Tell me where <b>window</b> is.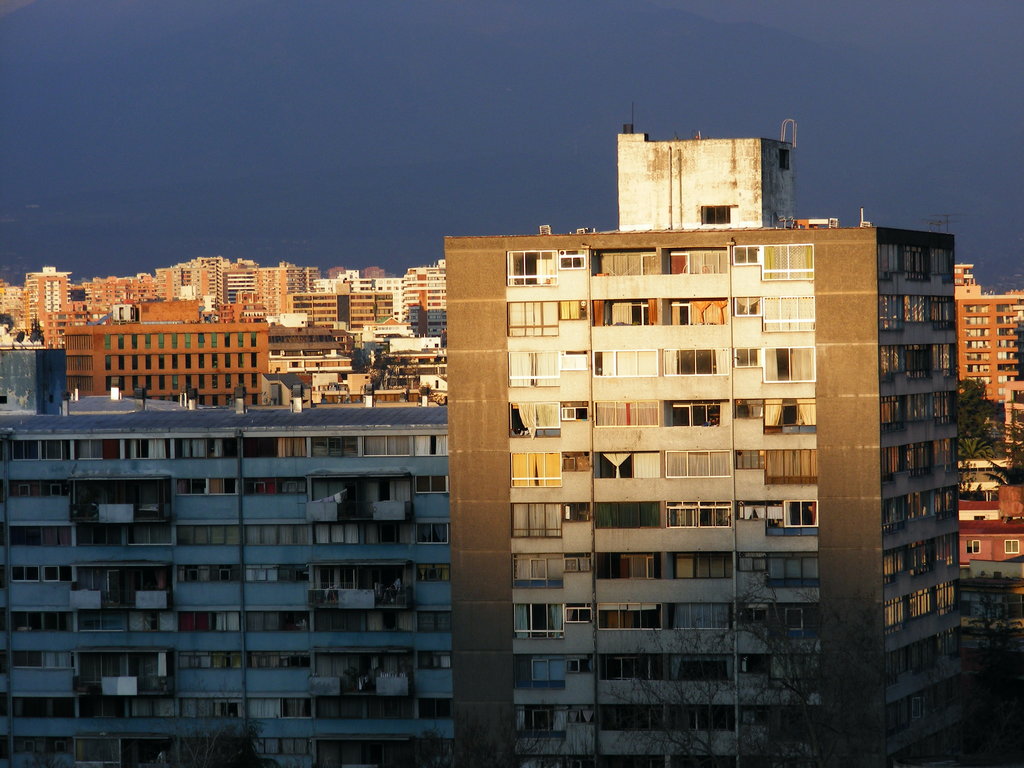
<b>window</b> is at 593/550/668/579.
